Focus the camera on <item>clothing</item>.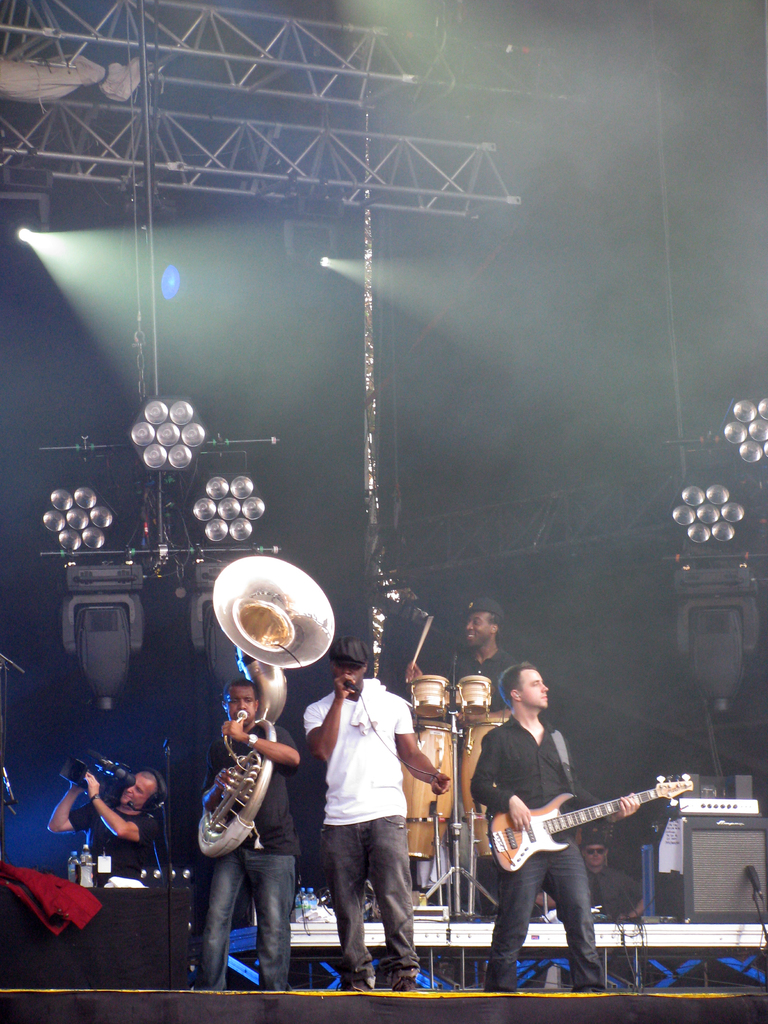
Focus region: (75, 801, 171, 876).
